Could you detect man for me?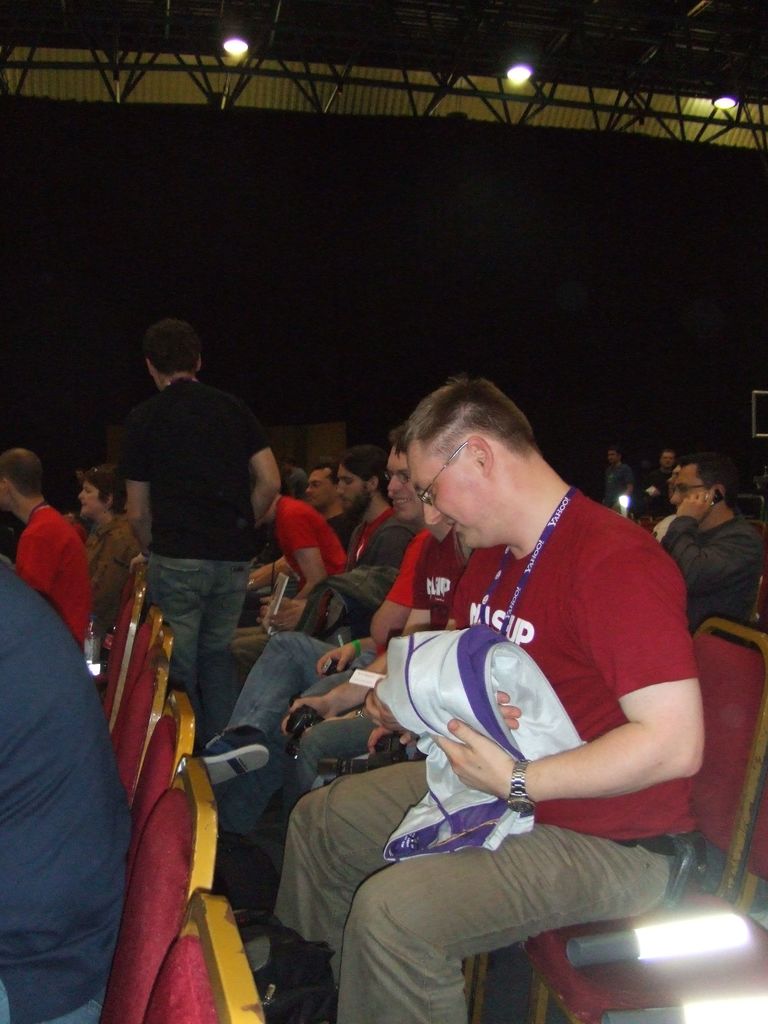
Detection result: <box>303,465,353,534</box>.
